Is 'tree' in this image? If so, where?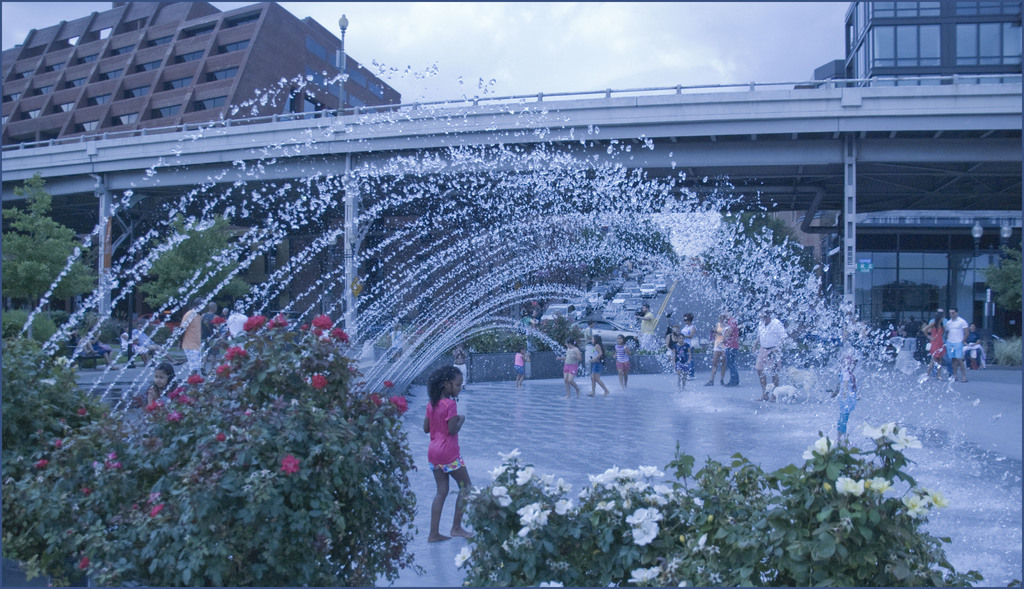
Yes, at rect(0, 172, 102, 311).
